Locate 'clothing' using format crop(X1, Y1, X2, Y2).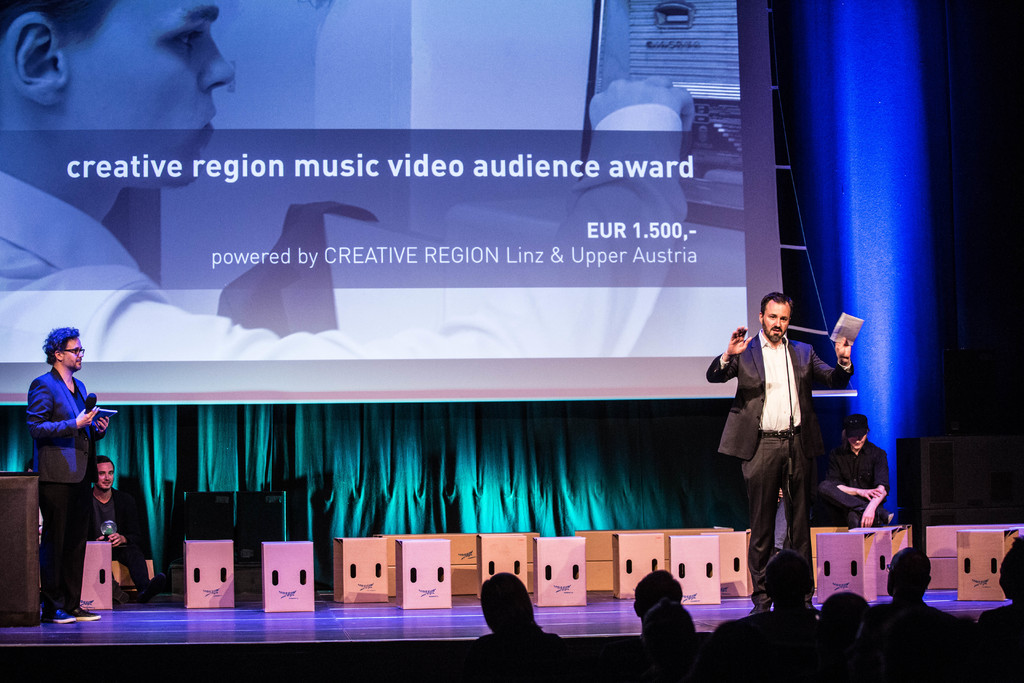
crop(730, 306, 841, 577).
